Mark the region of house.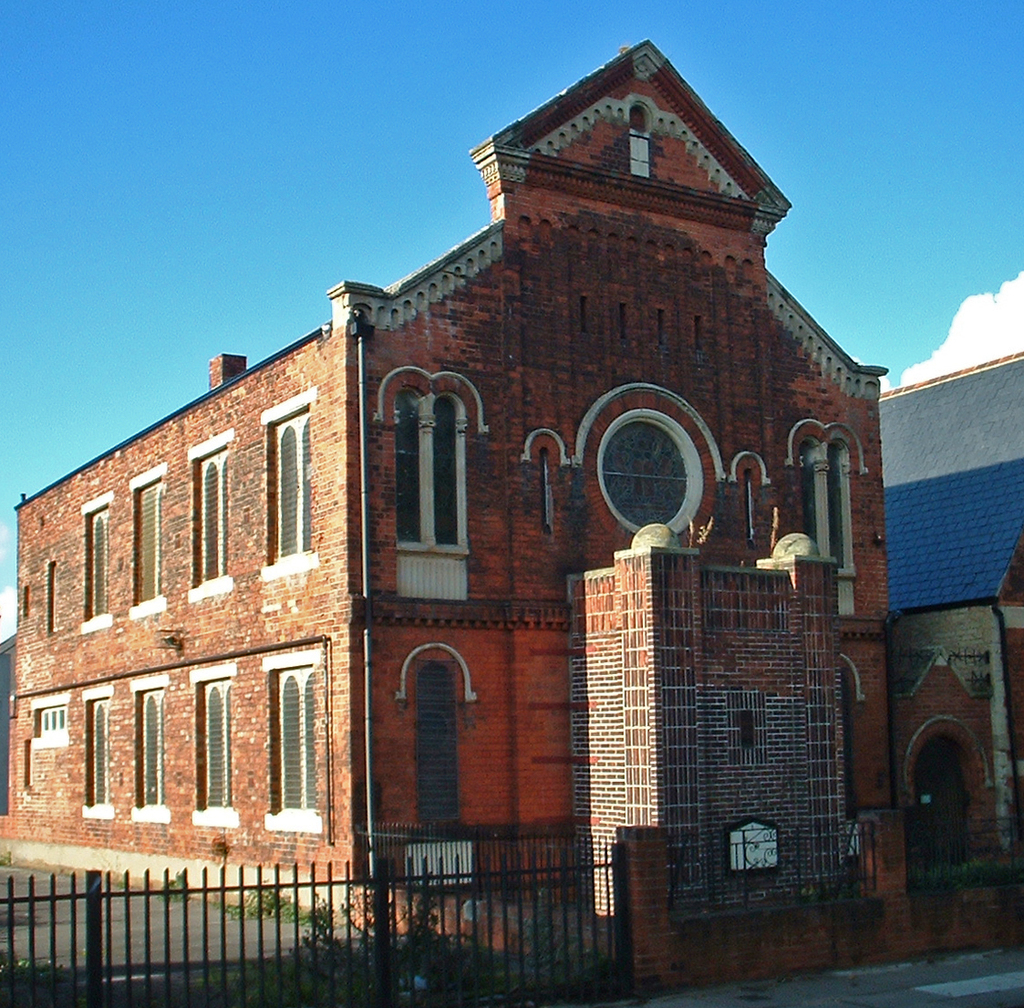
Region: [6, 36, 889, 992].
